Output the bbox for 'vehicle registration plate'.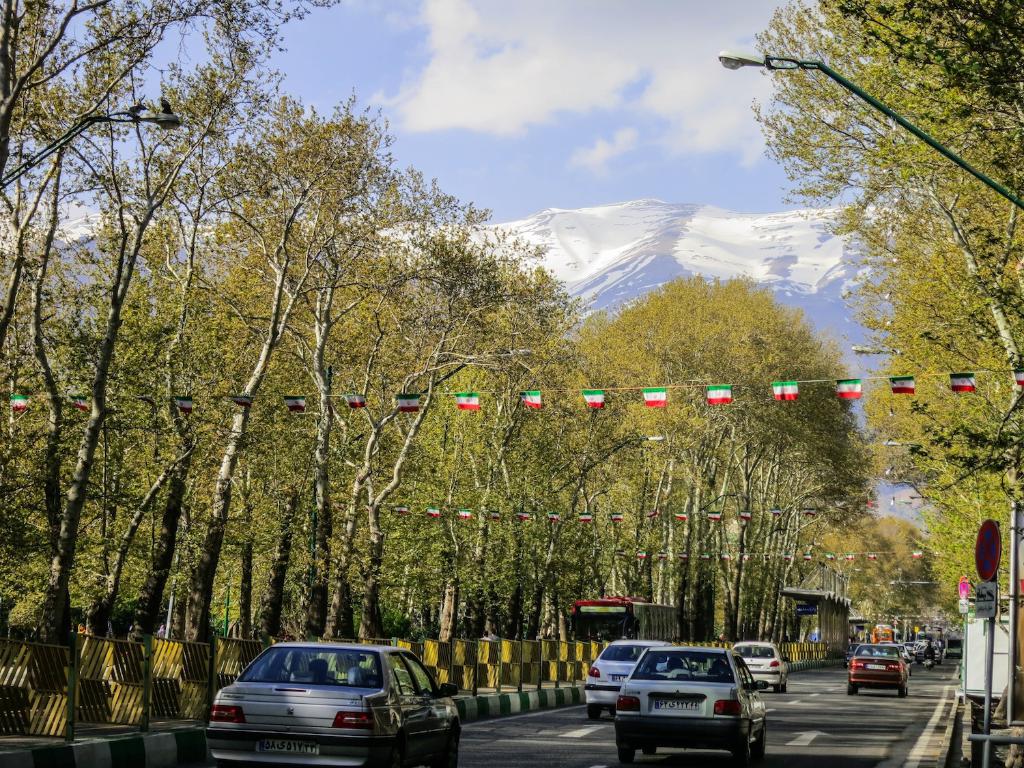
<bbox>653, 696, 698, 709</bbox>.
